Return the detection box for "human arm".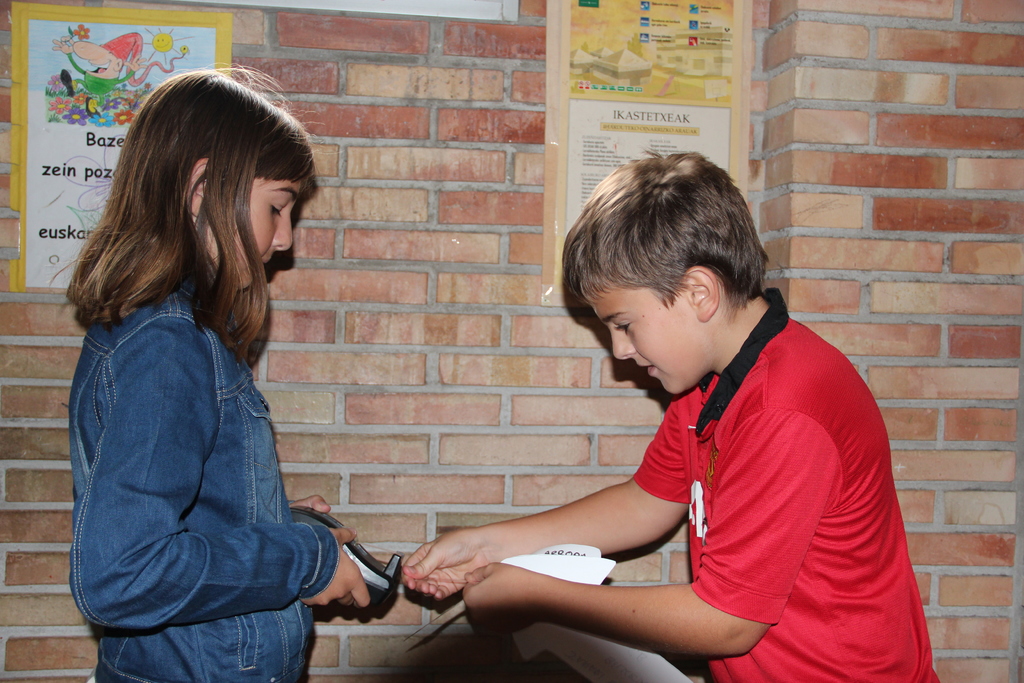
387/383/707/608.
